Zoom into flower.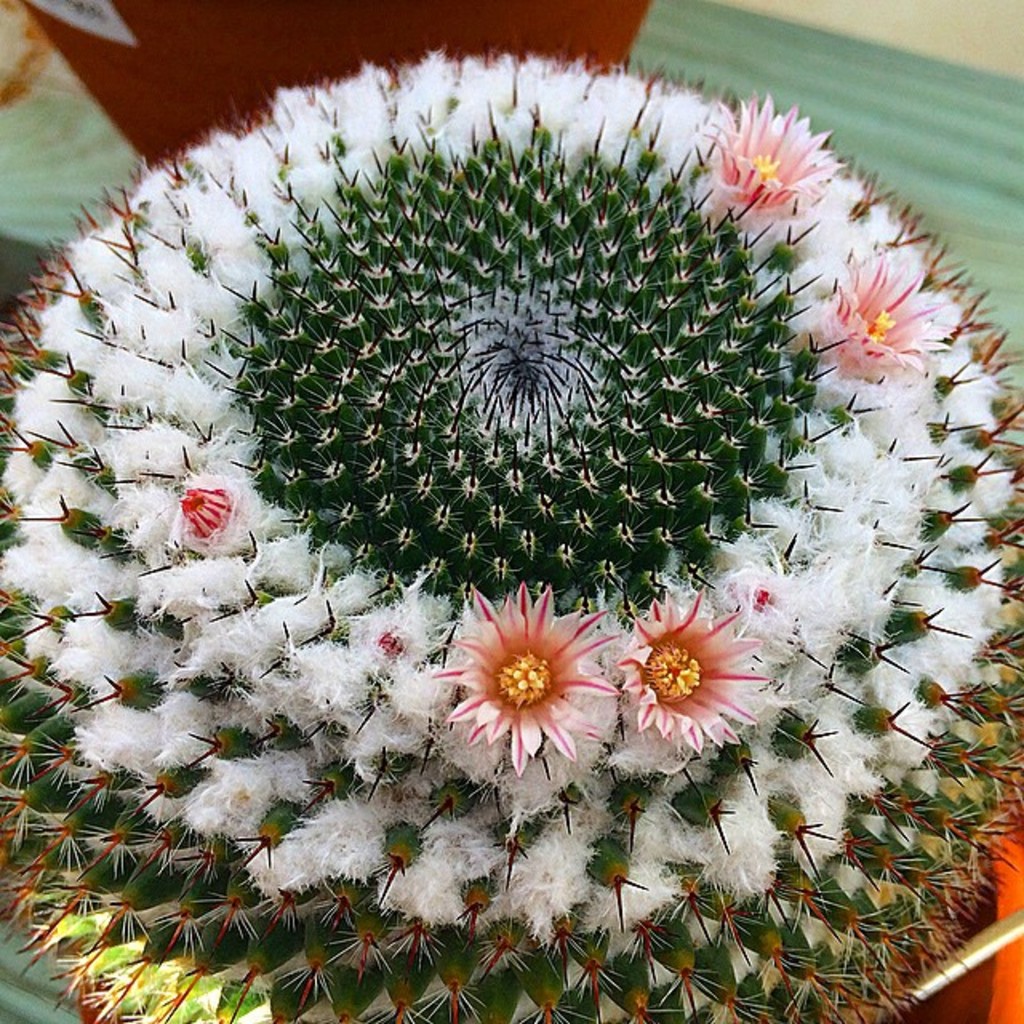
Zoom target: (x1=814, y1=242, x2=957, y2=381).
